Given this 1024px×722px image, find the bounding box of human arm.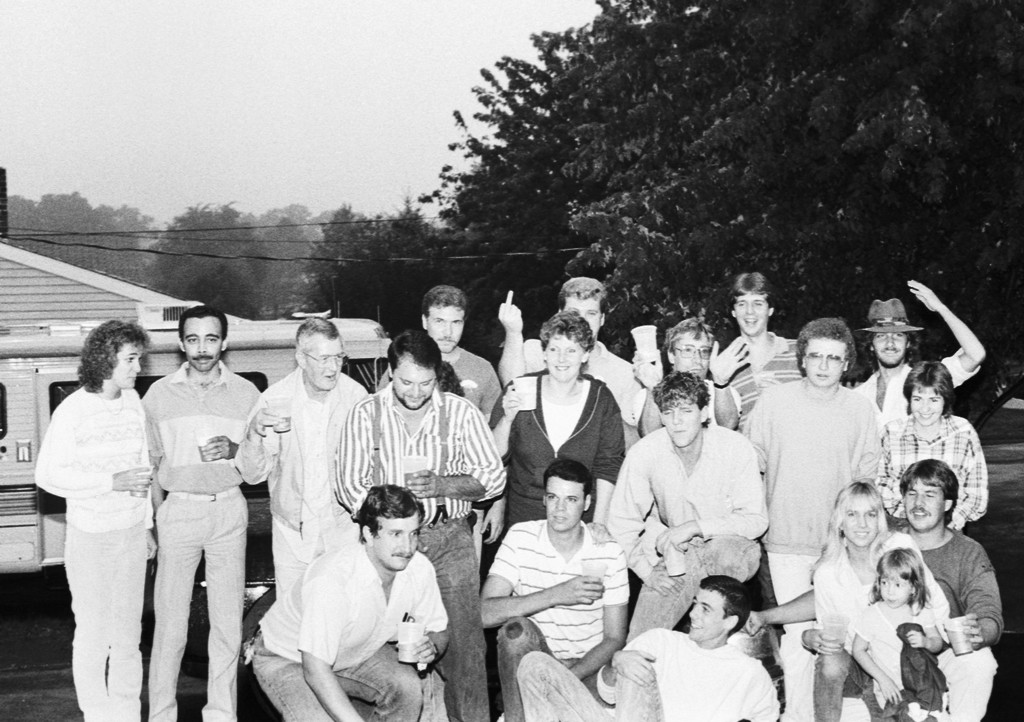
[left=954, top=419, right=990, bottom=526].
